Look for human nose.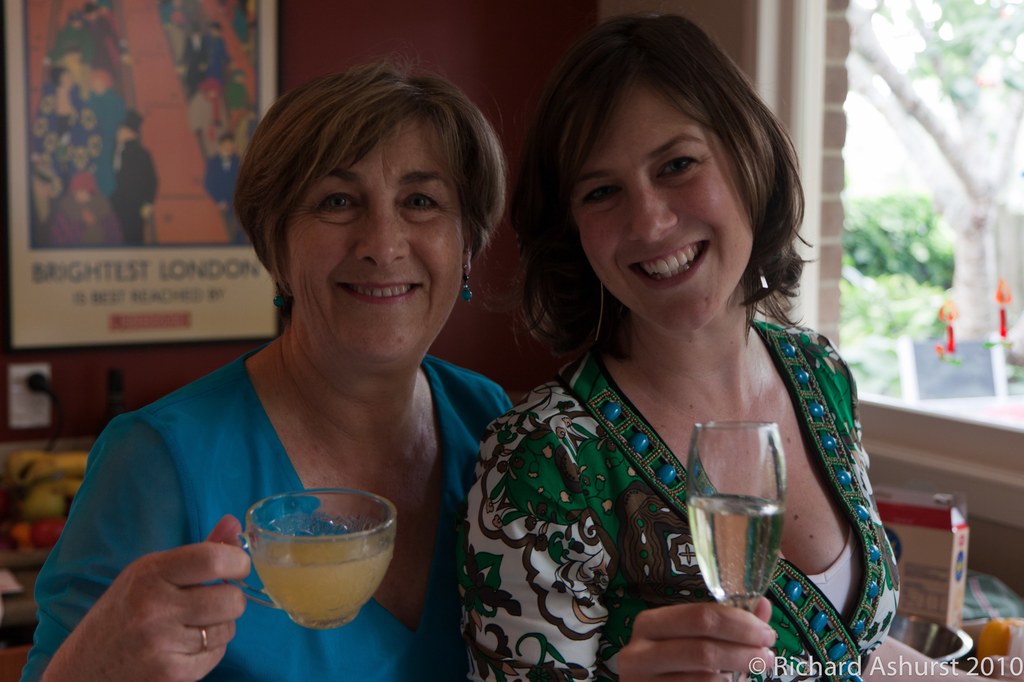
Found: {"x1": 355, "y1": 195, "x2": 412, "y2": 267}.
